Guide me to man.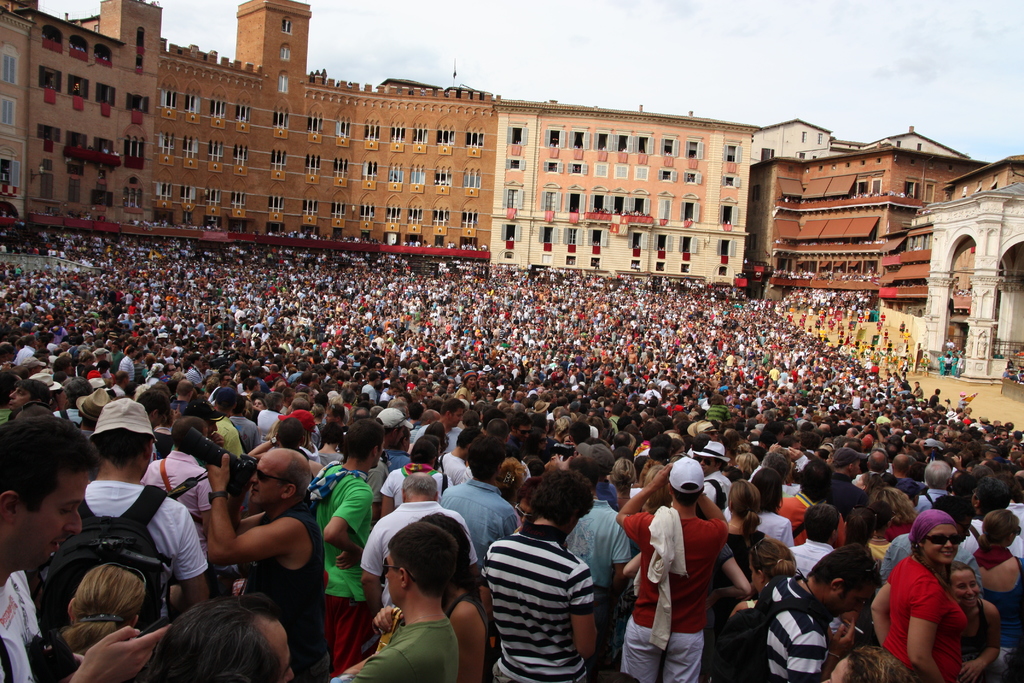
Guidance: BBox(307, 423, 376, 682).
